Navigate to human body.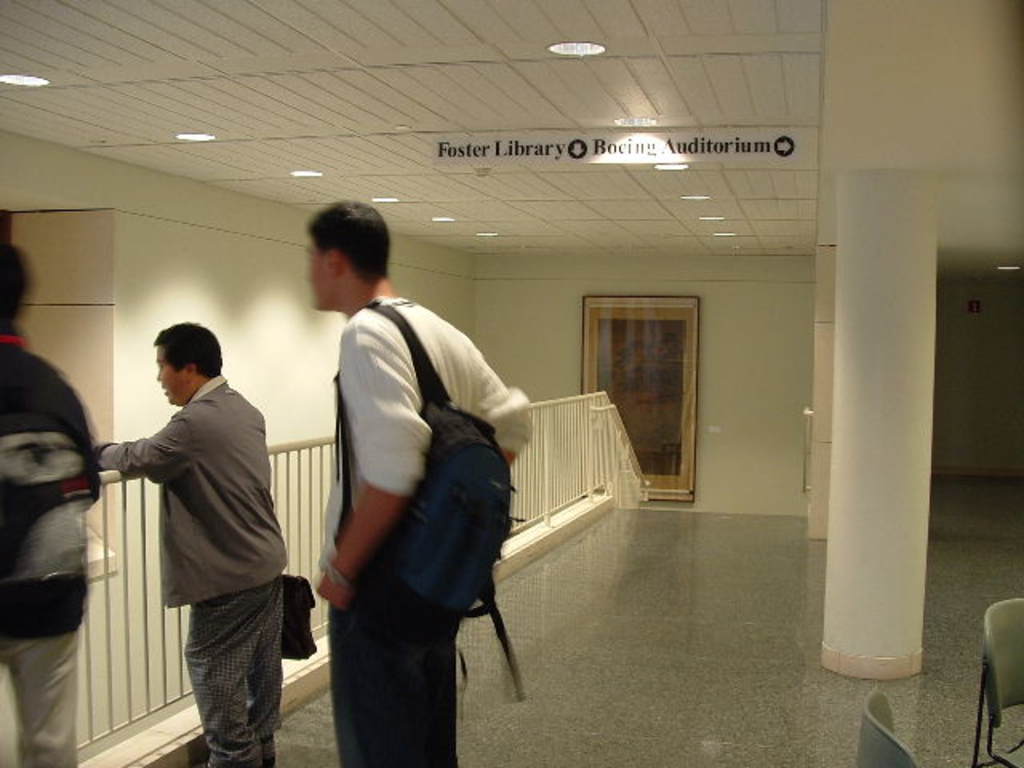
Navigation target: (left=91, top=374, right=282, bottom=763).
